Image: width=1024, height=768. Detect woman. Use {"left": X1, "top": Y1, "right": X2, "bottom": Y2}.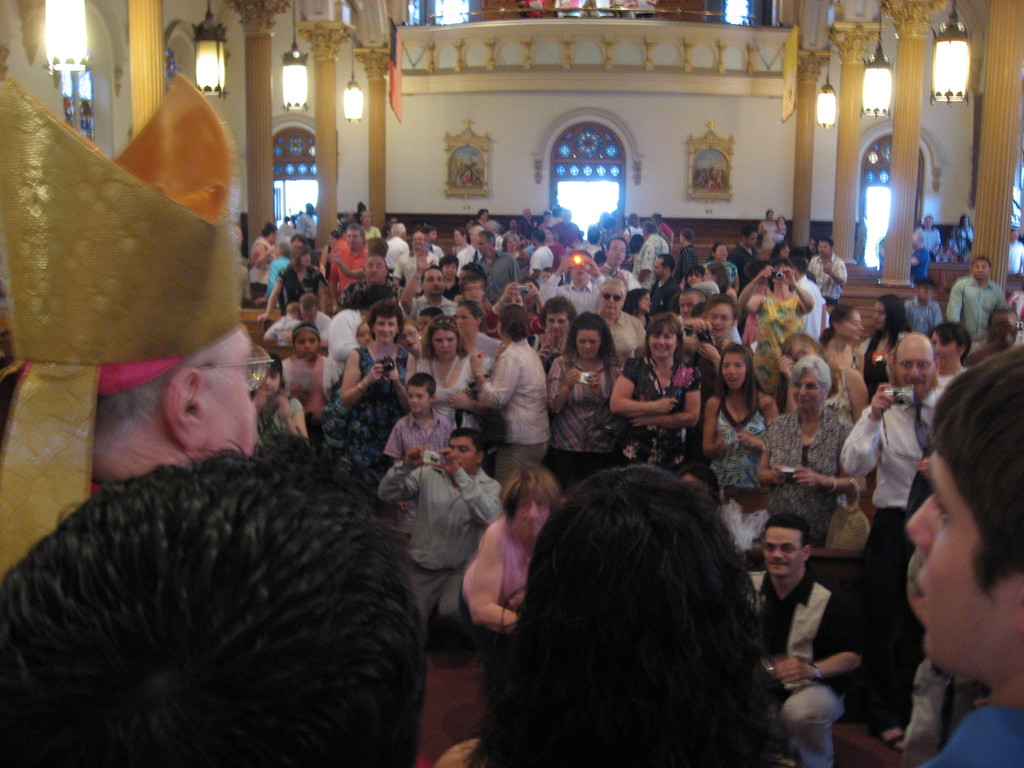
{"left": 502, "top": 234, "right": 531, "bottom": 271}.
